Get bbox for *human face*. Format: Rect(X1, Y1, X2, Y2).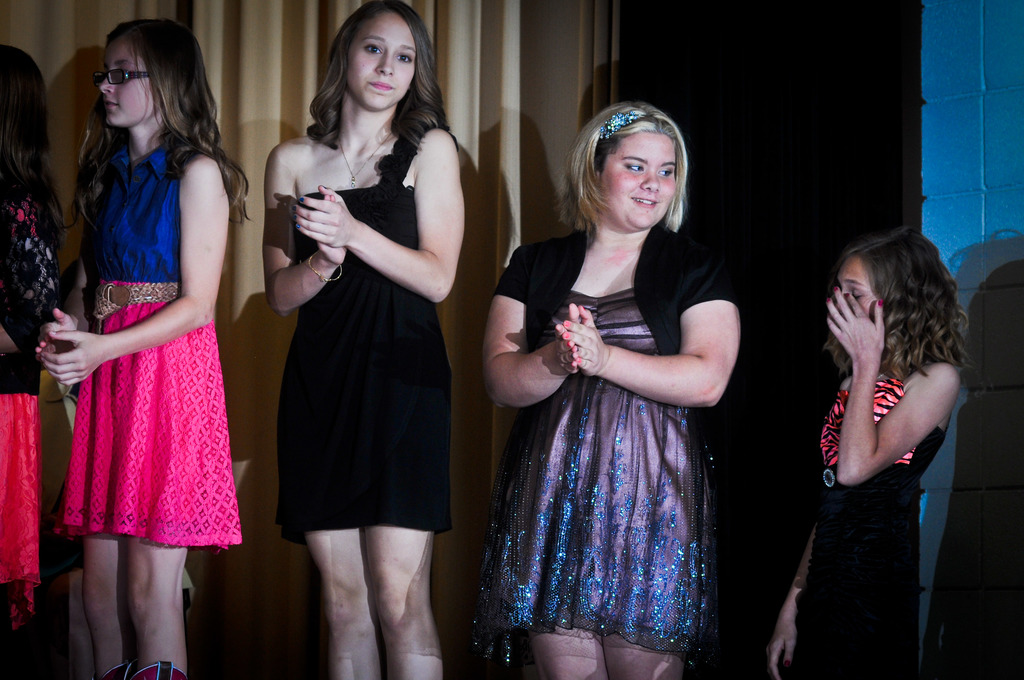
Rect(344, 13, 419, 114).
